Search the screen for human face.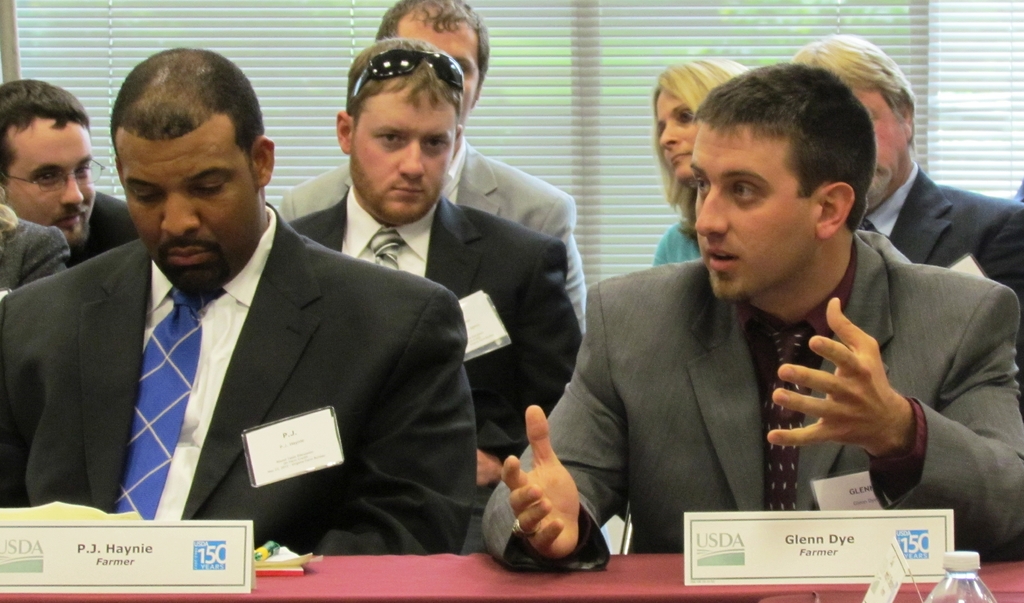
Found at <box>122,136,248,293</box>.
